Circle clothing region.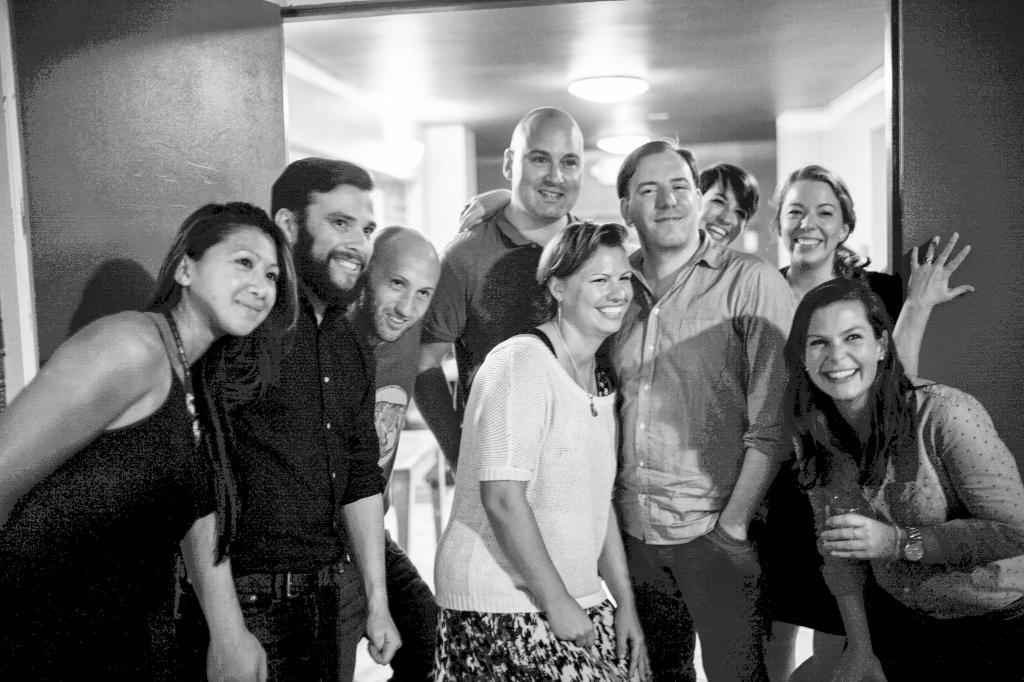
Region: (200, 276, 385, 681).
